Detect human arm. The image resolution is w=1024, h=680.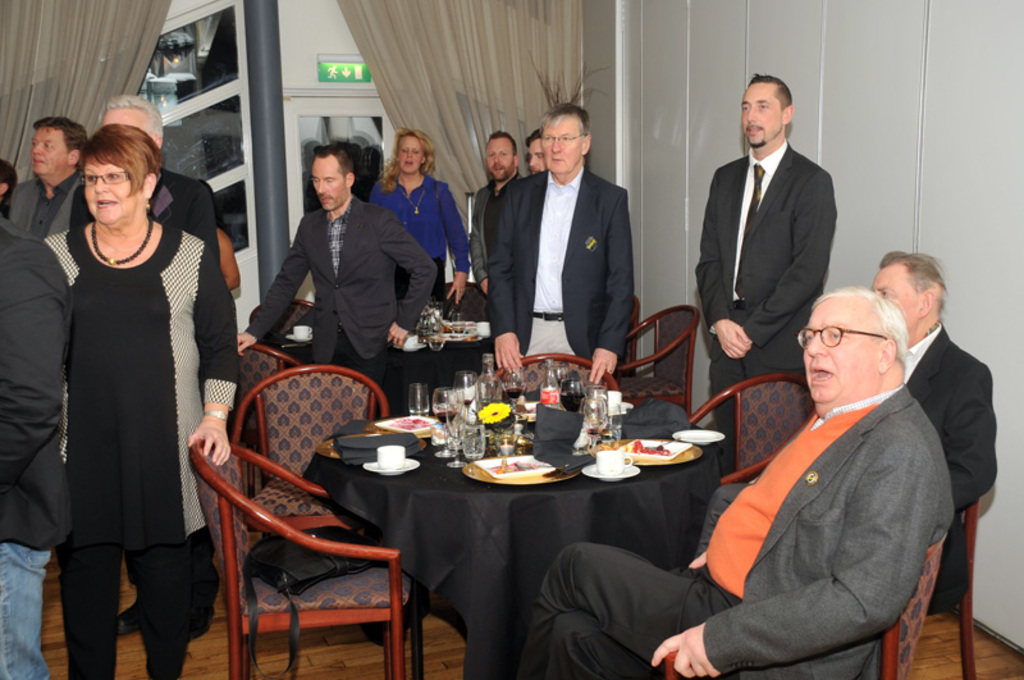
box=[228, 214, 311, 352].
